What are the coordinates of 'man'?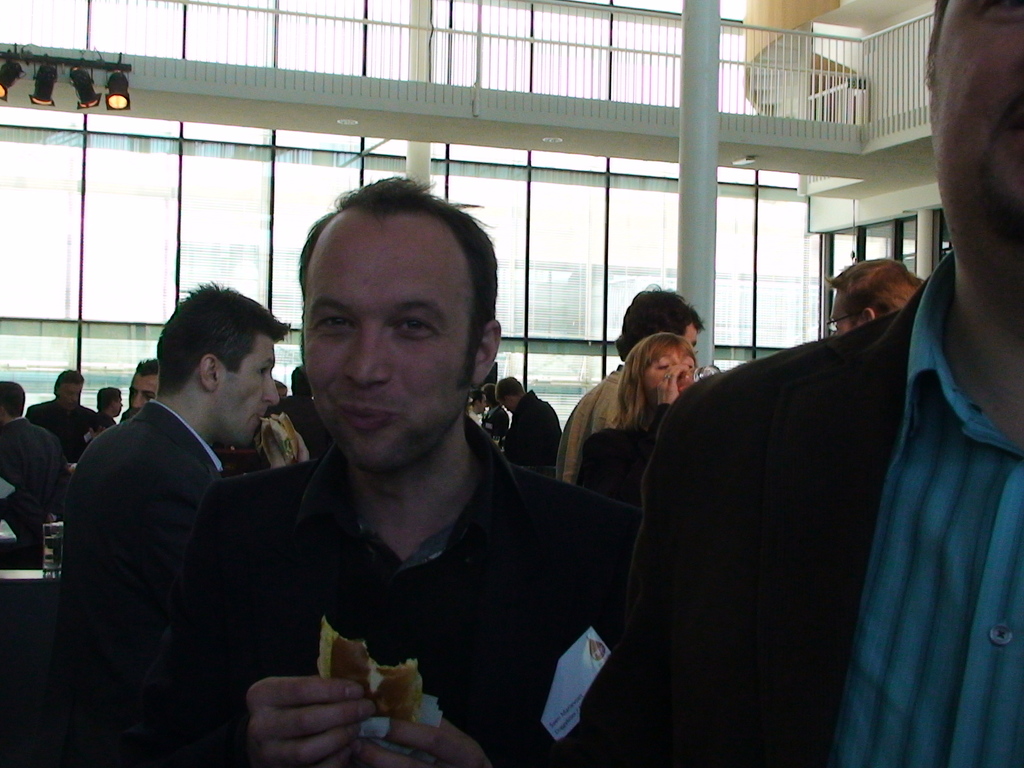
box=[93, 386, 120, 427].
